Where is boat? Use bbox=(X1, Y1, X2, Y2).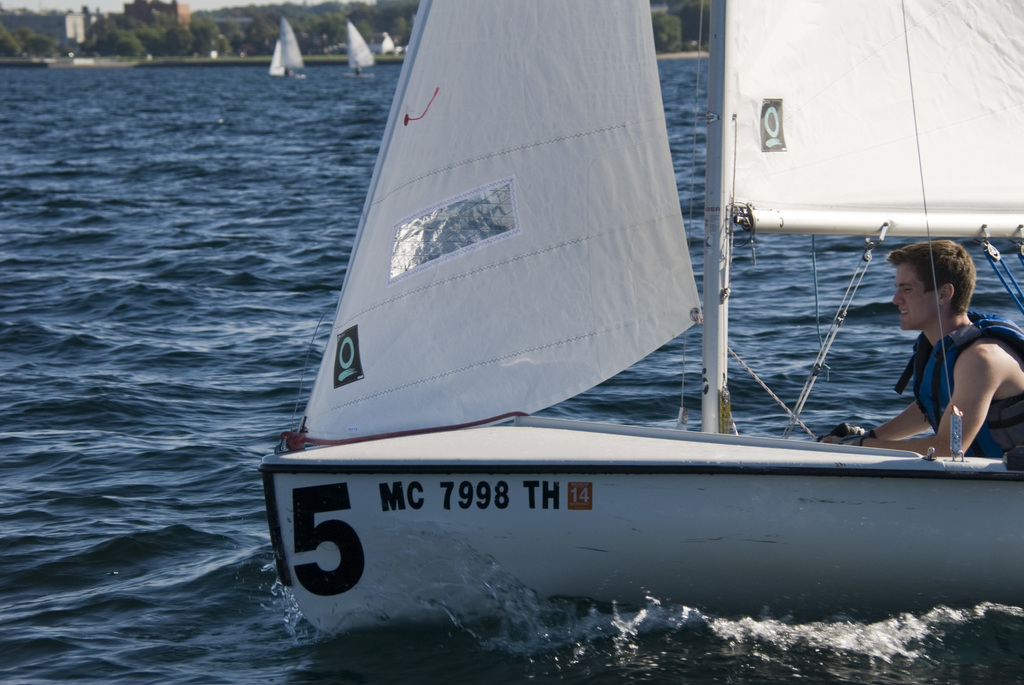
bbox=(266, 17, 309, 74).
